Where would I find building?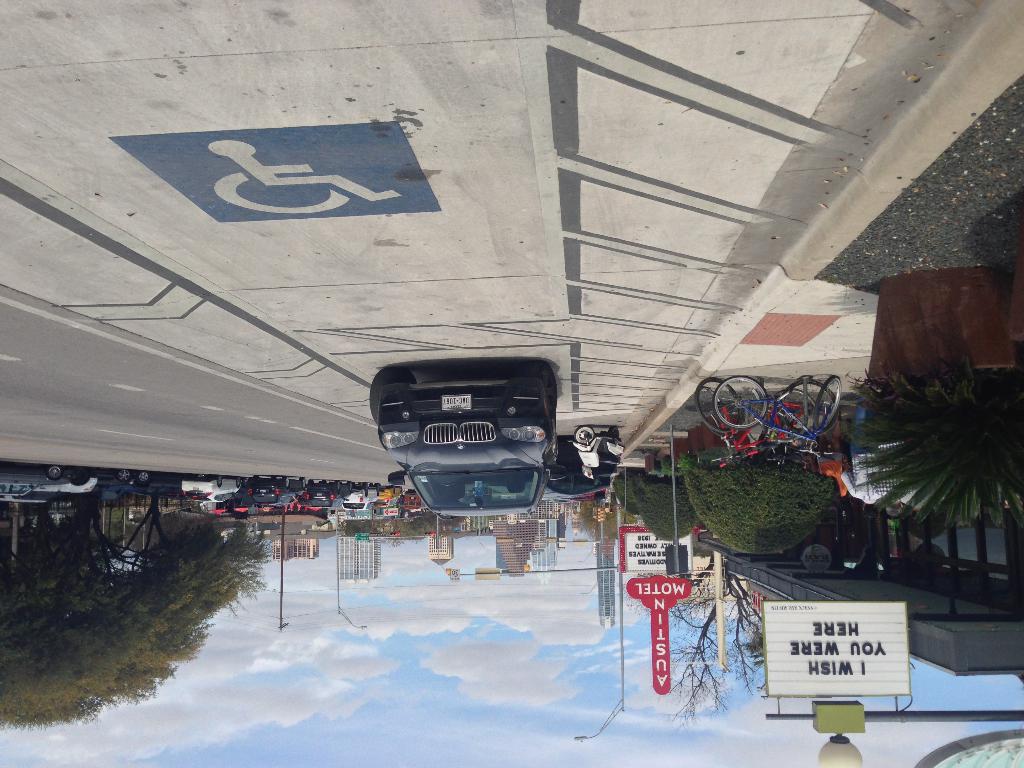
At bbox(490, 514, 543, 579).
